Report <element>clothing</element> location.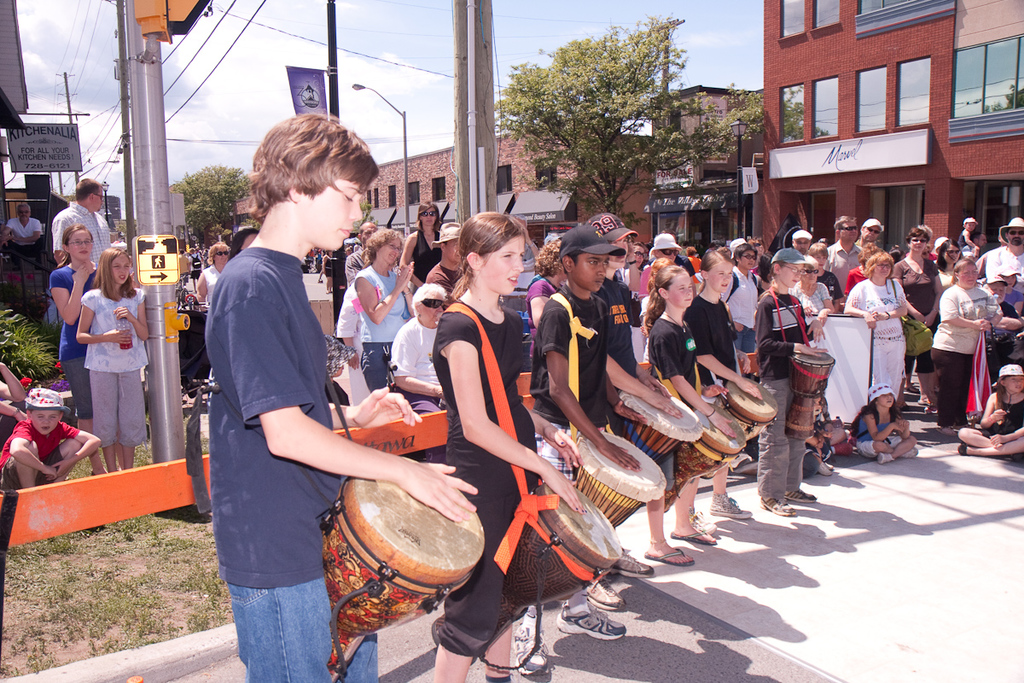
Report: {"left": 537, "top": 279, "right": 616, "bottom": 432}.
